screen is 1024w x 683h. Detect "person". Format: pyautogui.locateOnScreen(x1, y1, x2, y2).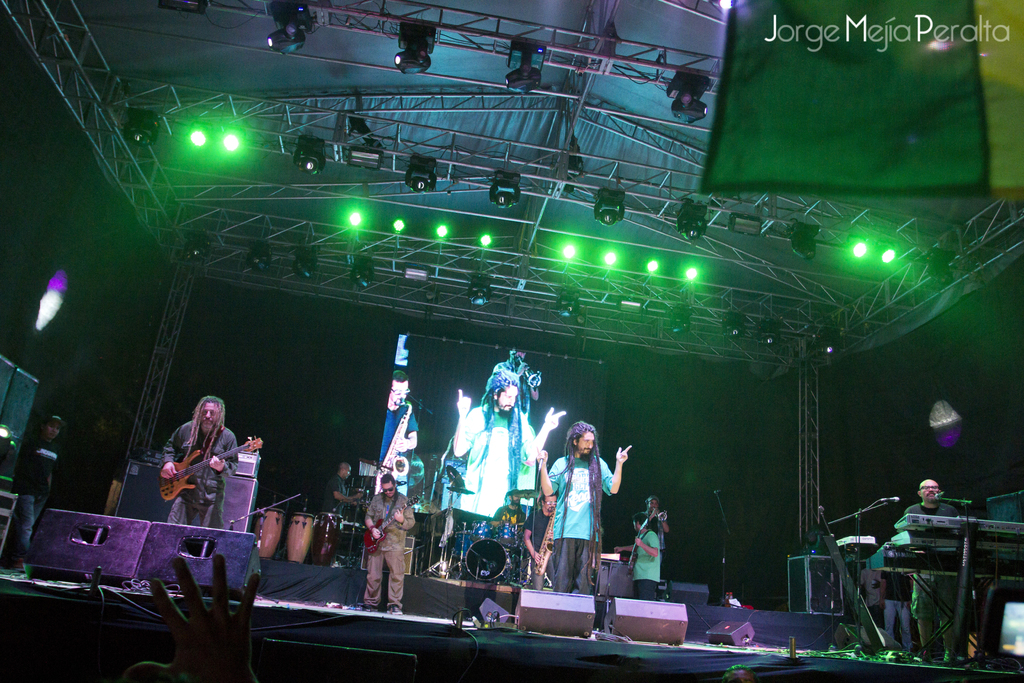
pyautogui.locateOnScreen(156, 399, 236, 533).
